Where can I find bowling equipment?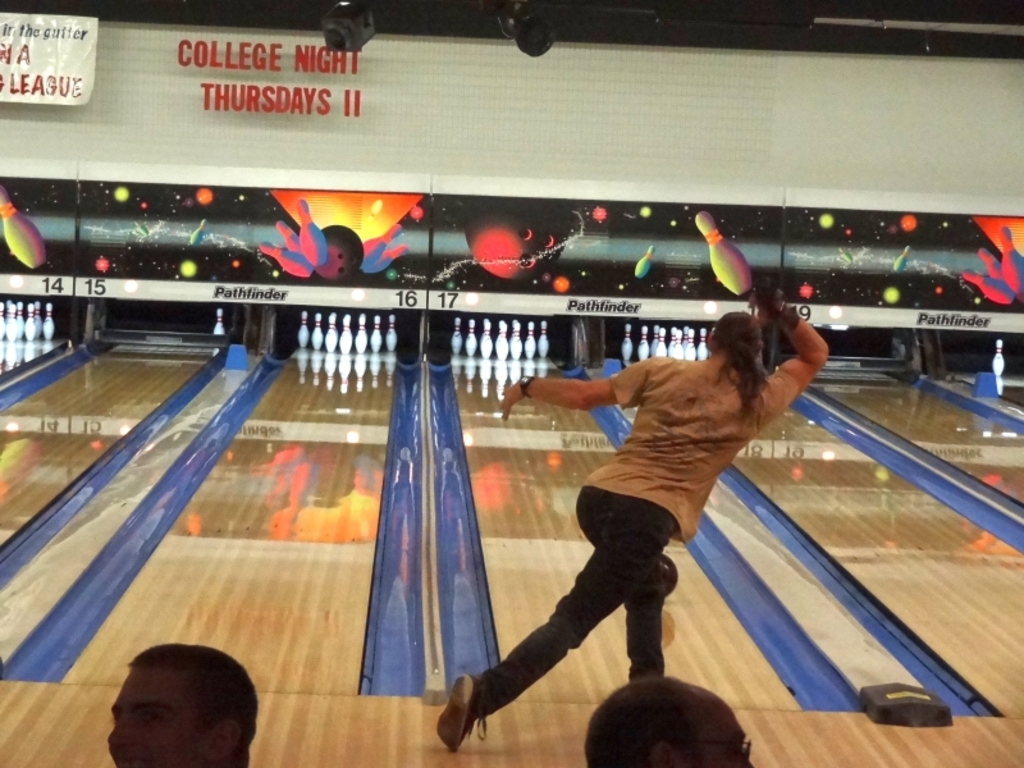
You can find it at [left=838, top=242, right=856, bottom=264].
